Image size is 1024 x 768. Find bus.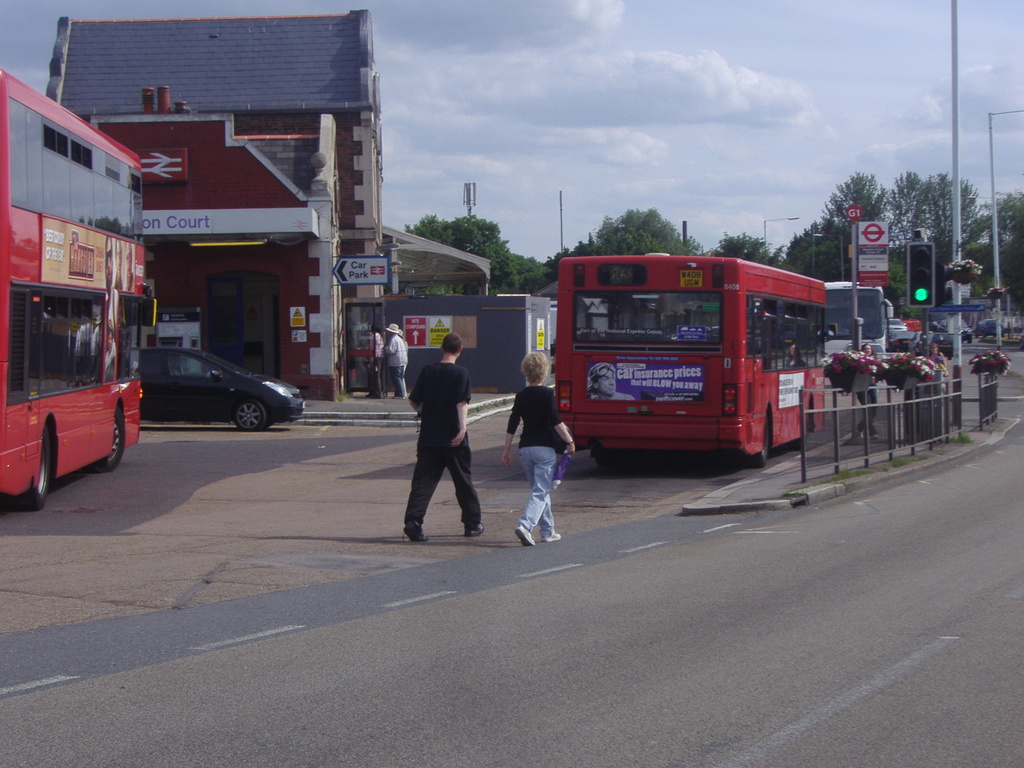
locate(822, 278, 895, 376).
